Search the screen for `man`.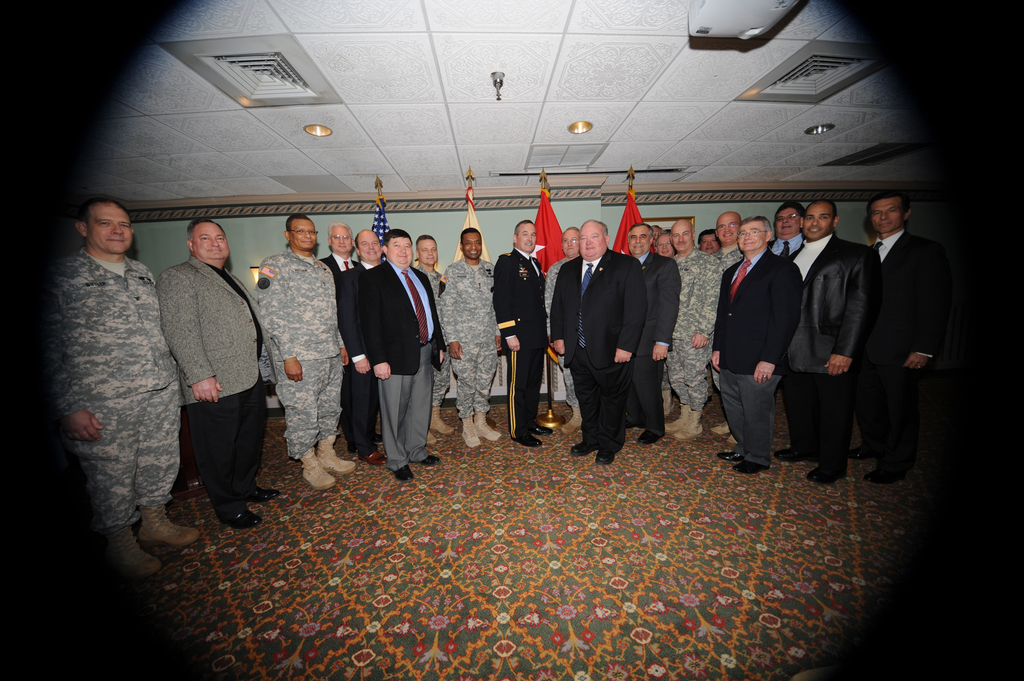
Found at Rect(152, 214, 284, 528).
